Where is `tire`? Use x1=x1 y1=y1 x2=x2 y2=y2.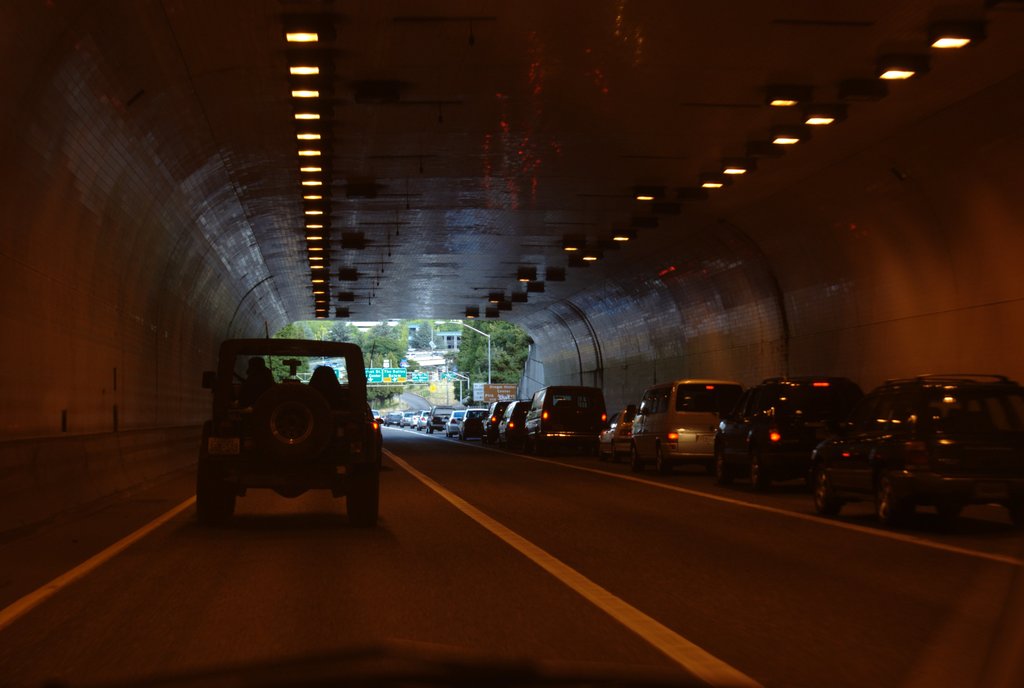
x1=456 y1=431 x2=463 y2=445.
